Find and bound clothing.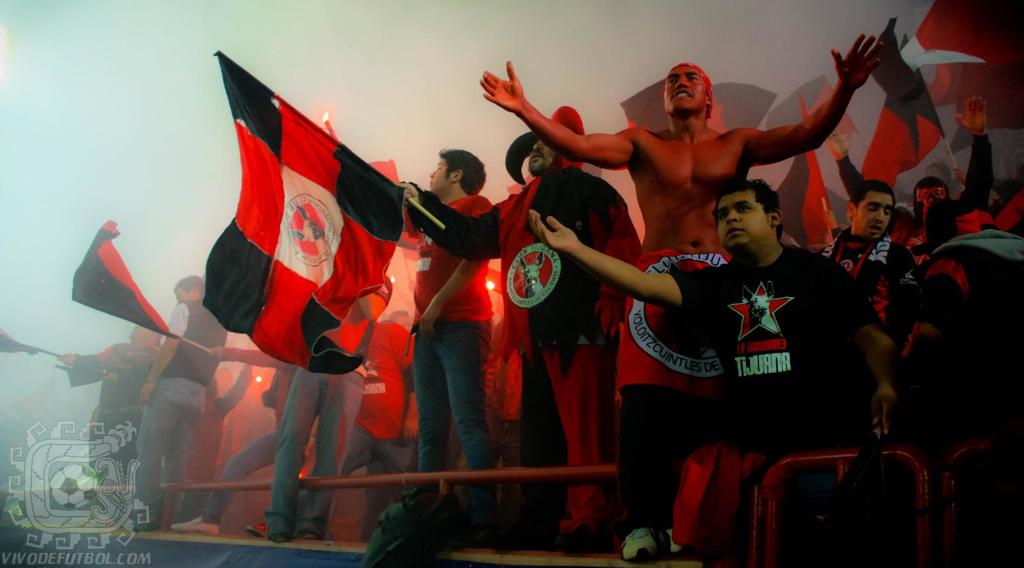
Bound: [138,391,202,522].
